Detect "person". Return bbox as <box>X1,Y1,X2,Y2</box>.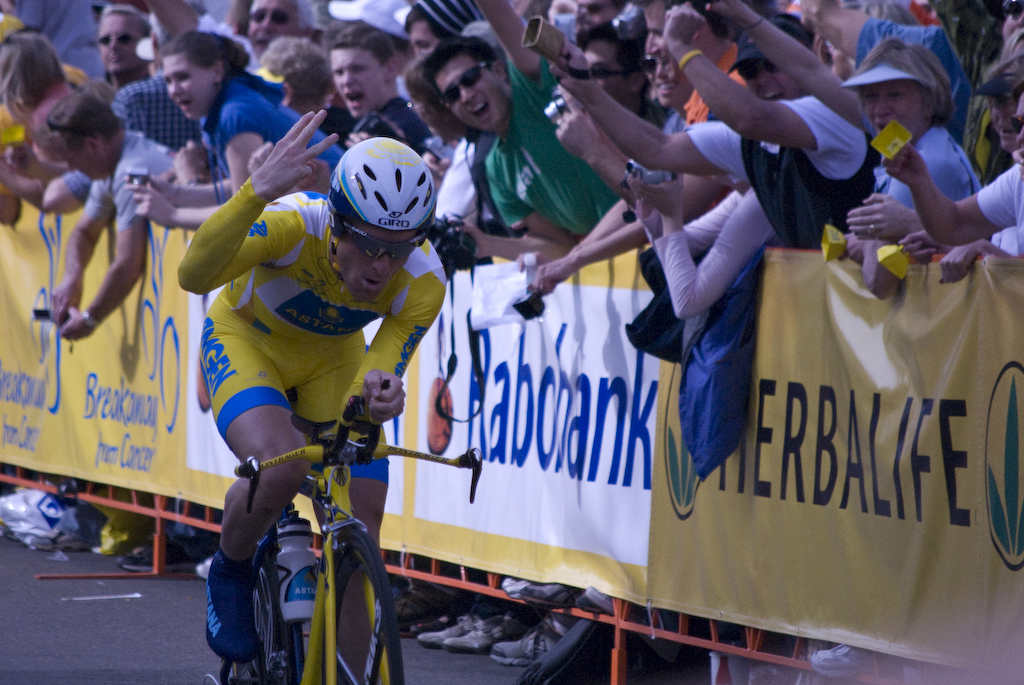
<box>172,123,437,647</box>.
